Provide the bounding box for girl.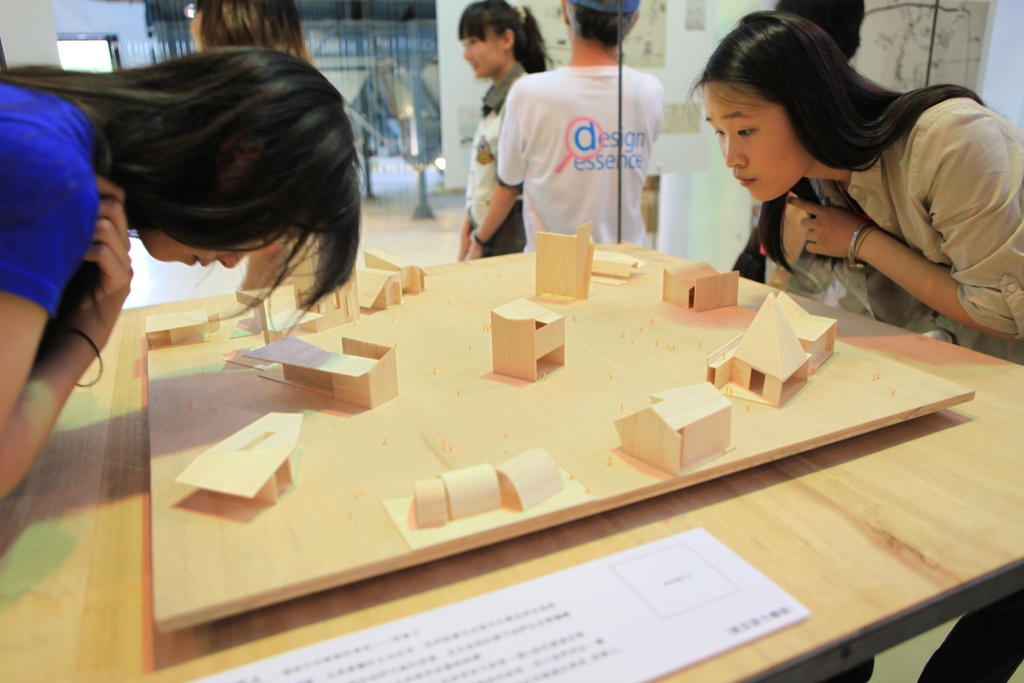
crop(679, 7, 1023, 363).
